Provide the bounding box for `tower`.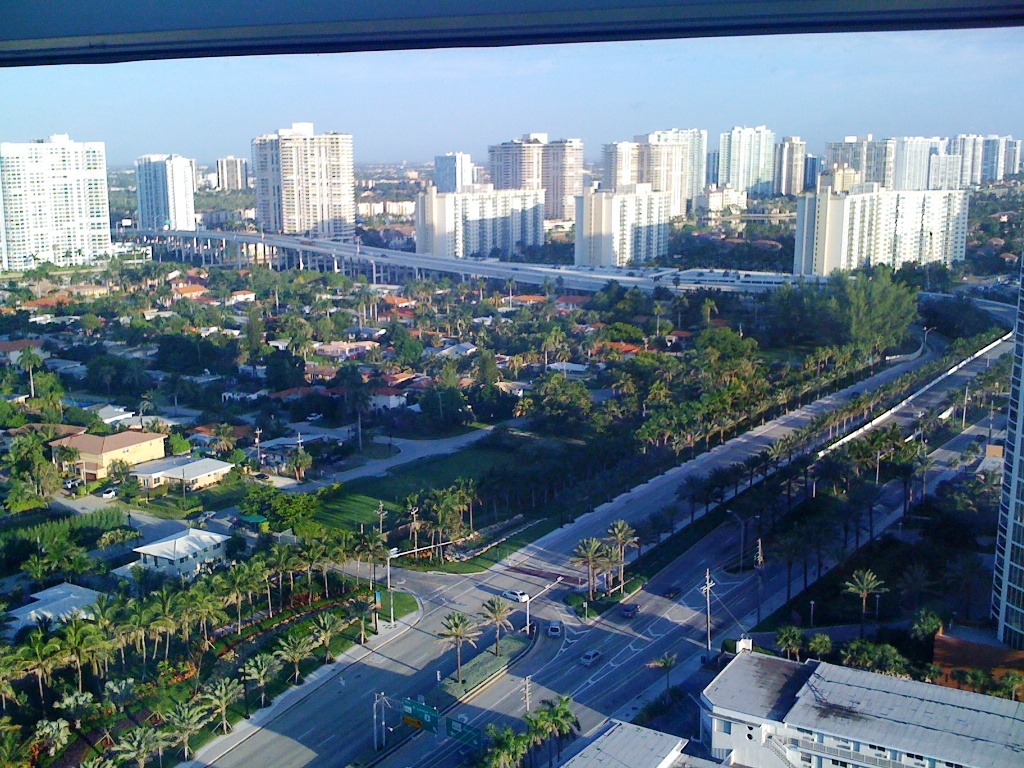
{"x1": 441, "y1": 147, "x2": 481, "y2": 200}.
